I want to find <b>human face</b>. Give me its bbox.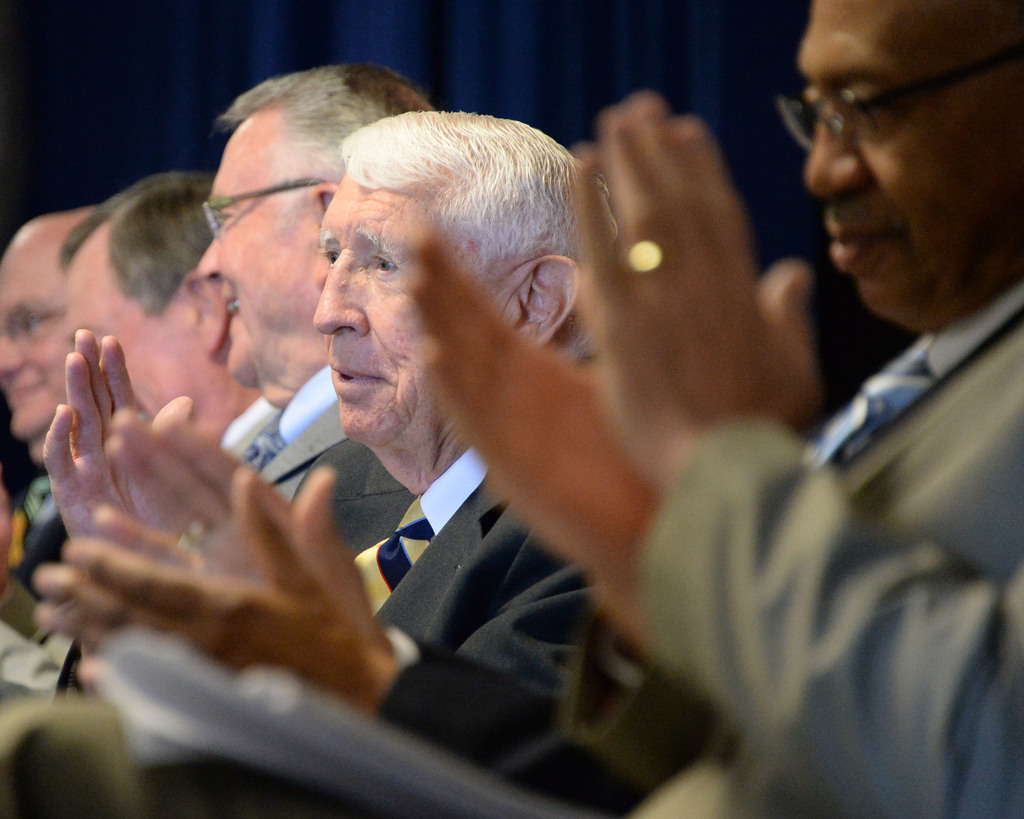
bbox=(66, 243, 198, 417).
